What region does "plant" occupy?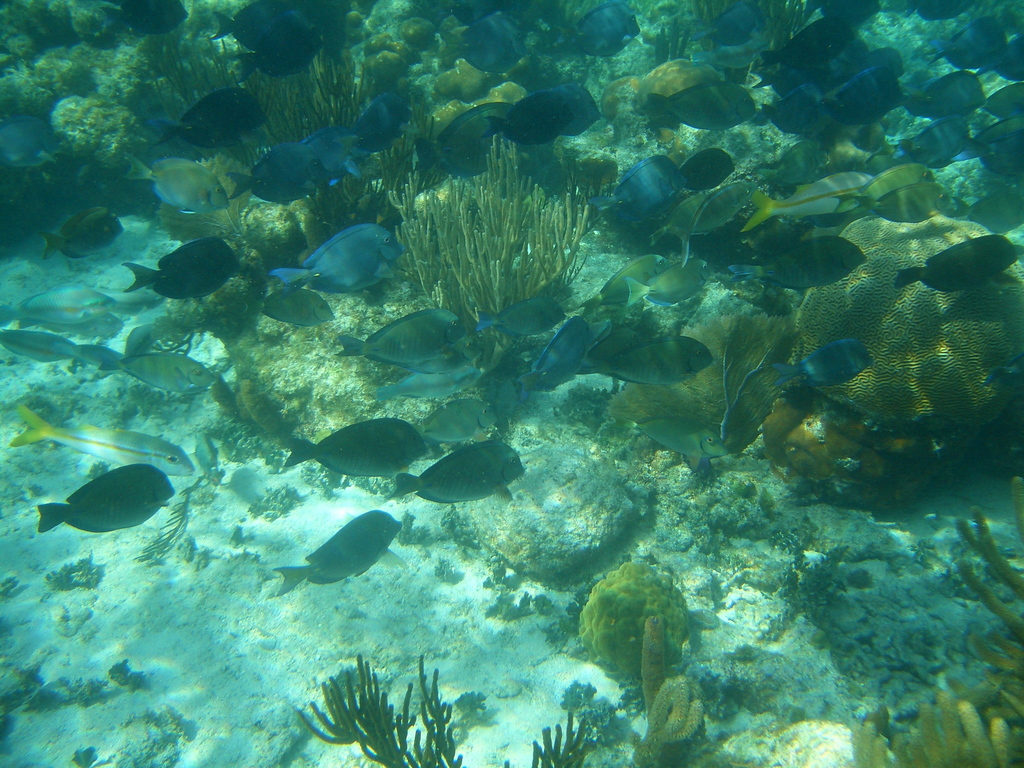
detection(248, 484, 305, 521).
